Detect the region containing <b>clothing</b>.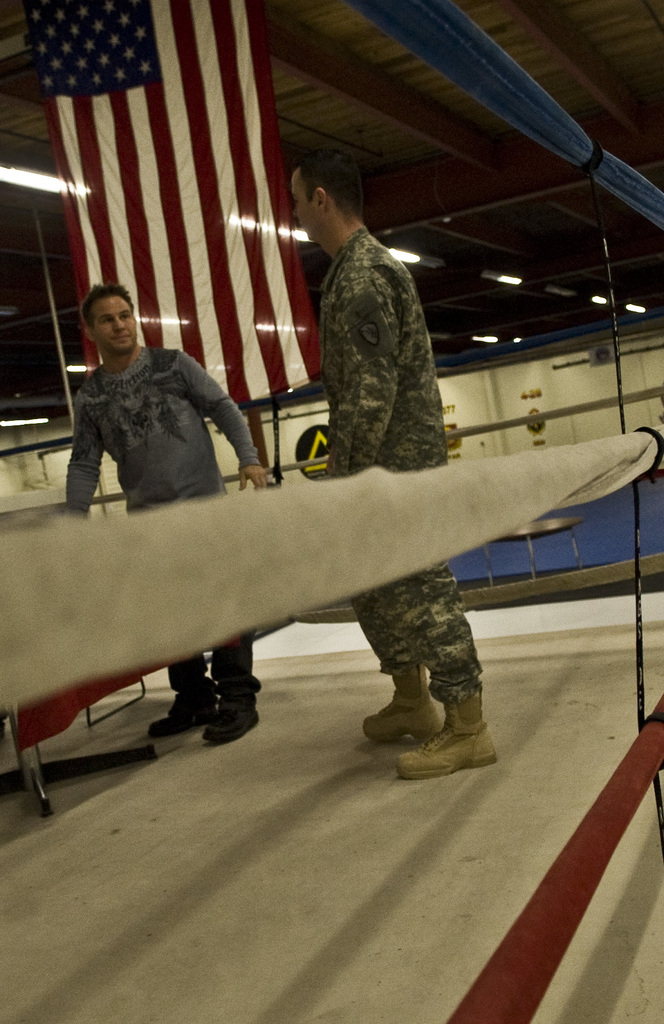
(323,231,457,788).
